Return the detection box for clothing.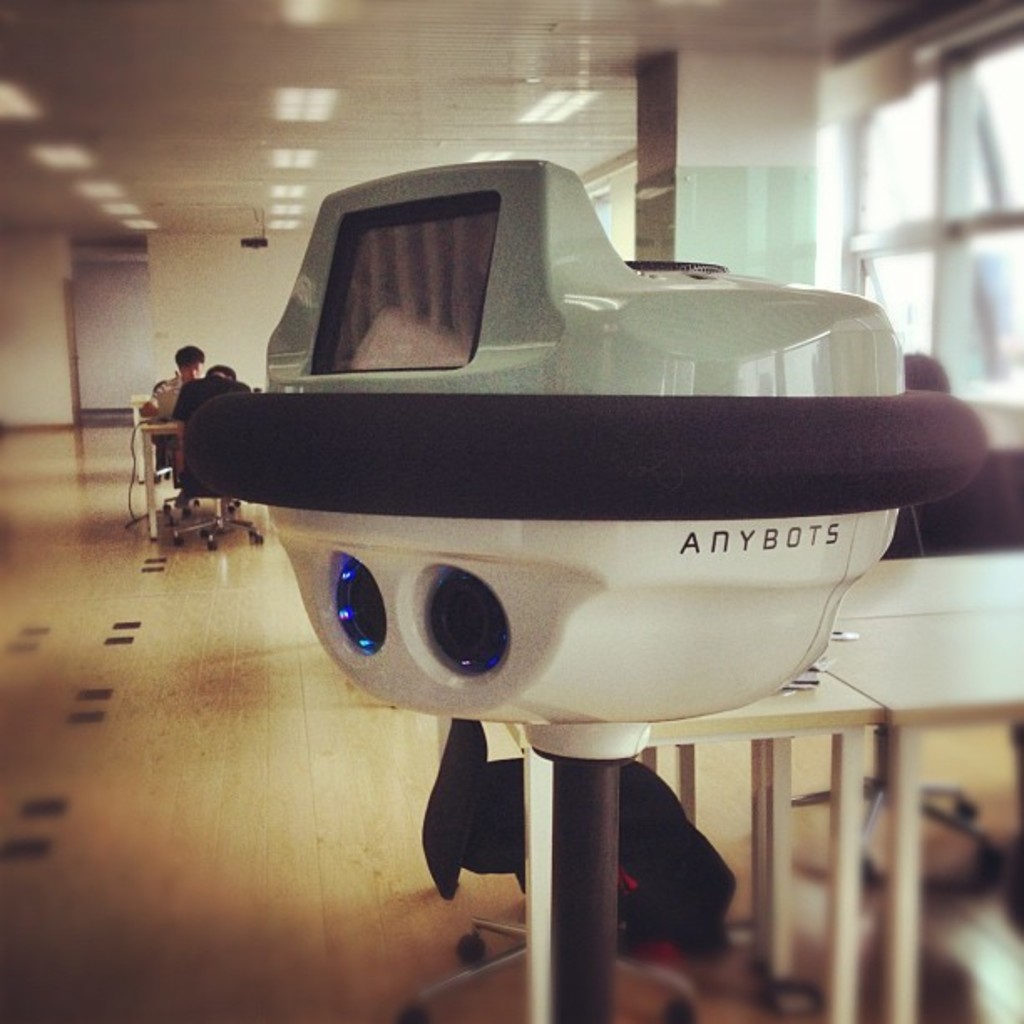
crop(136, 370, 194, 494).
